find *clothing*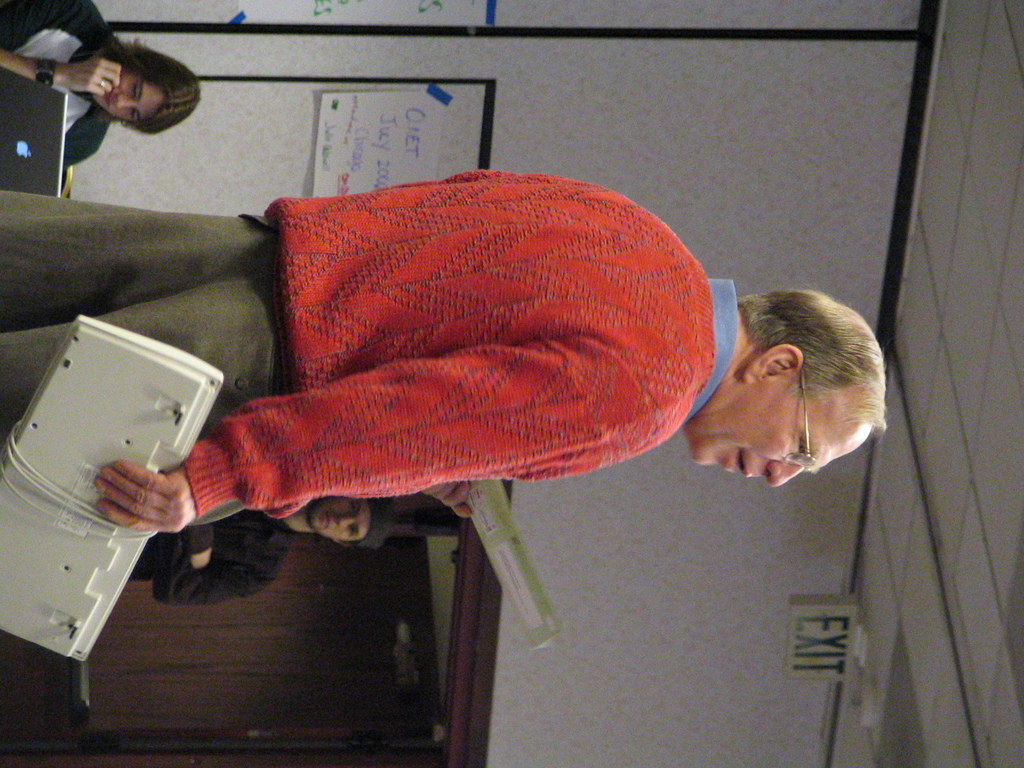
locate(124, 495, 289, 604)
